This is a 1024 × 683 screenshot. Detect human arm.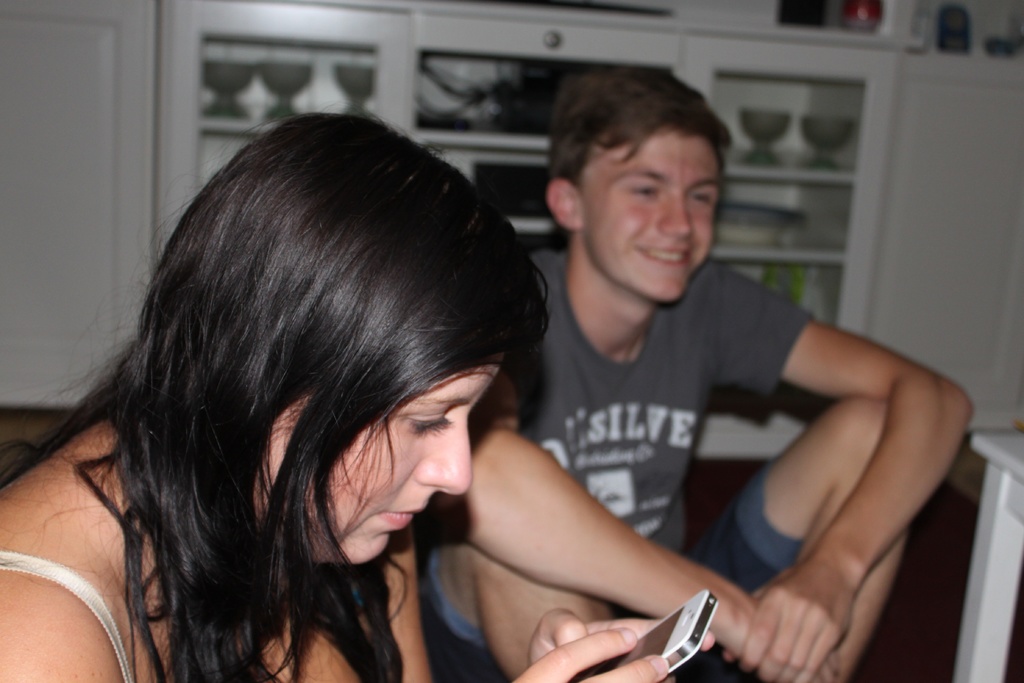
<bbox>0, 563, 124, 682</bbox>.
